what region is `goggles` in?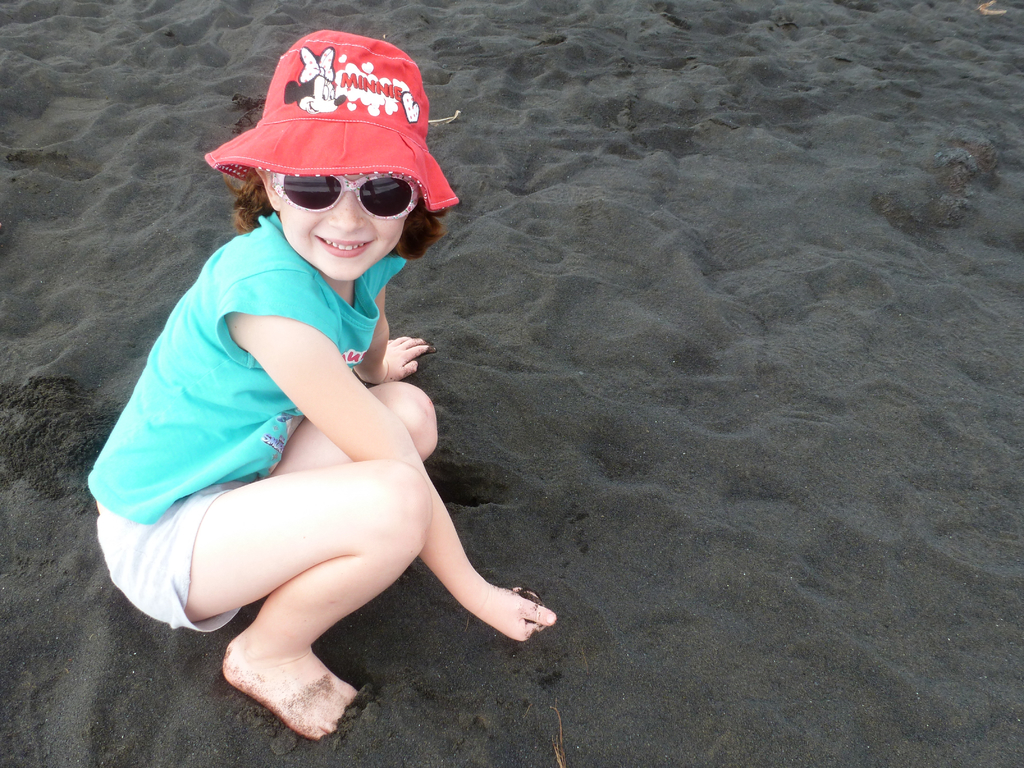
(275, 157, 419, 213).
